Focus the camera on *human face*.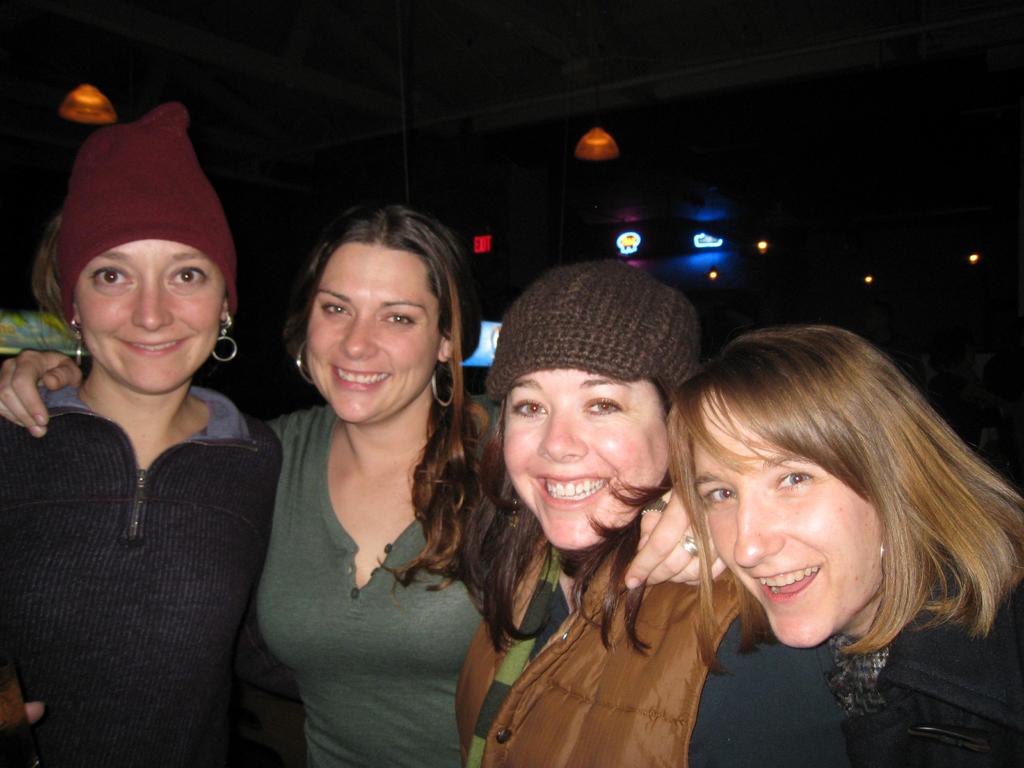
Focus region: bbox=[694, 396, 881, 650].
